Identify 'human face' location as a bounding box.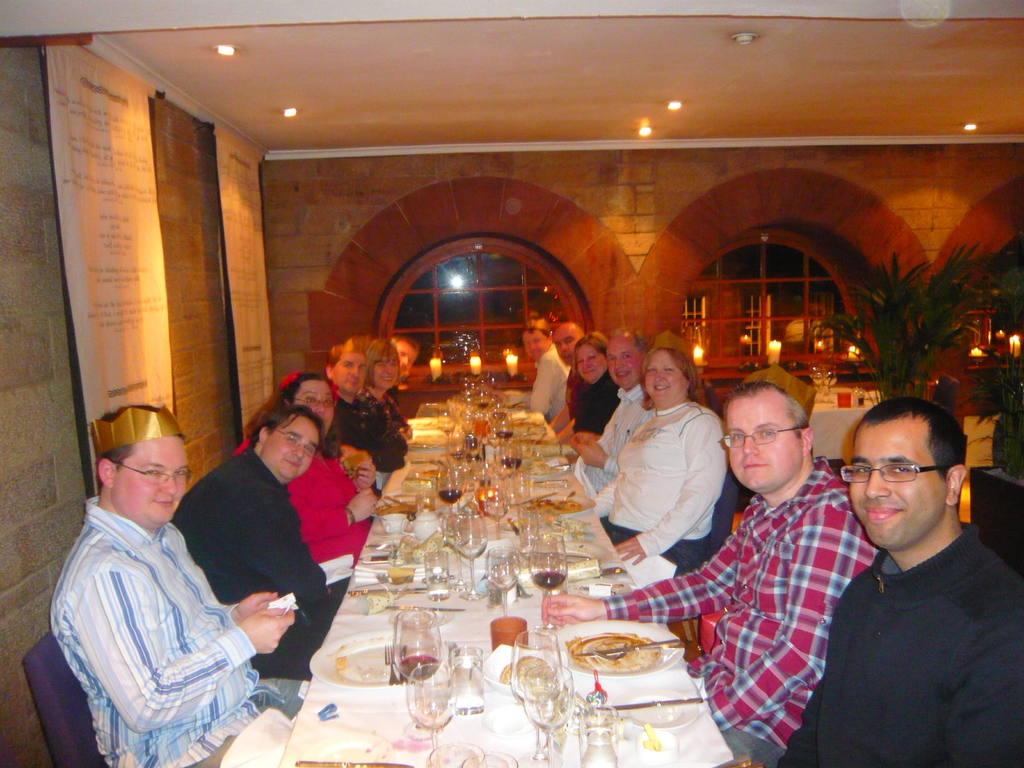
detection(849, 420, 947, 547).
